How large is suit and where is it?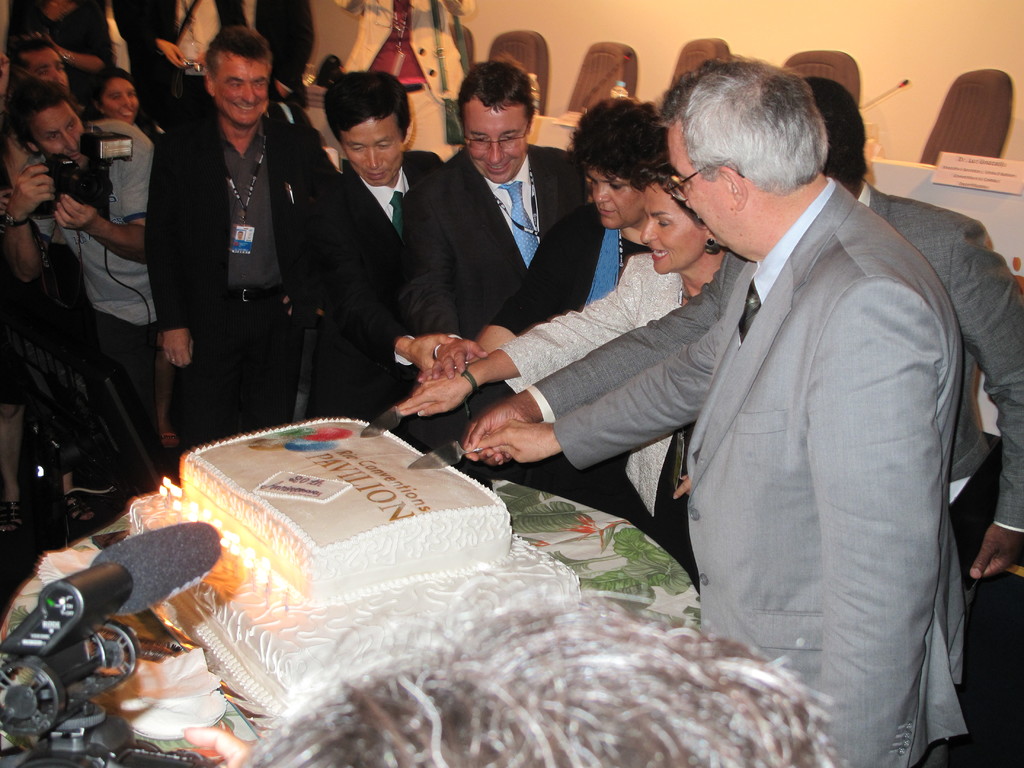
Bounding box: (555, 177, 970, 767).
